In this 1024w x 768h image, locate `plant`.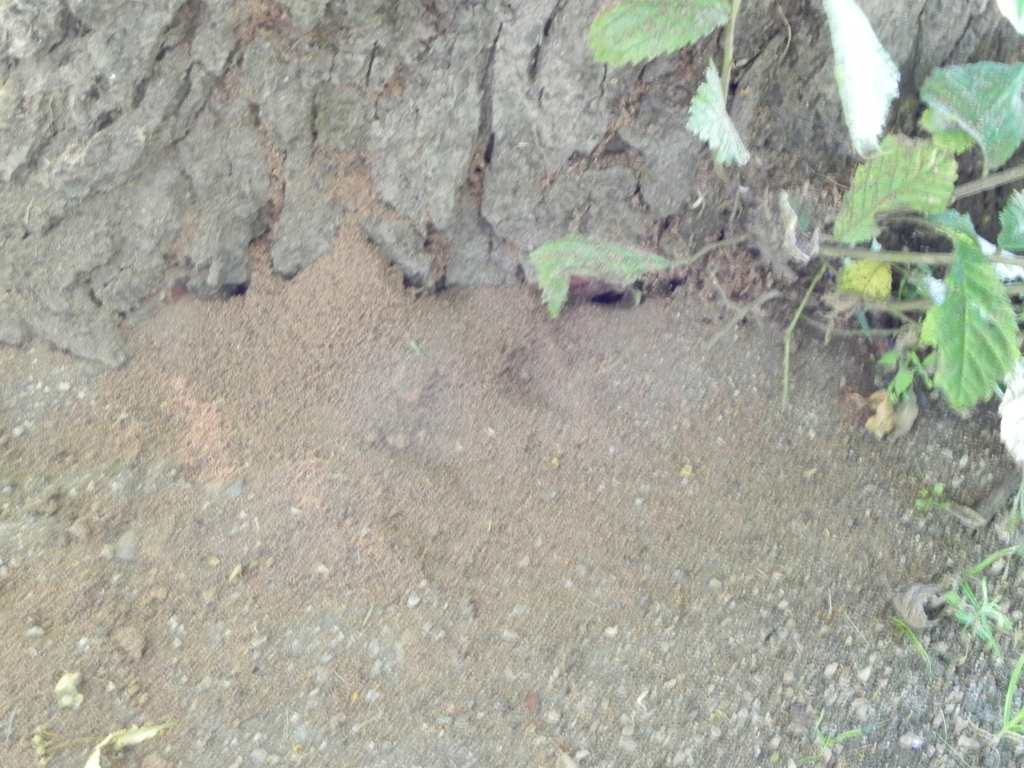
Bounding box: 972 653 1023 753.
